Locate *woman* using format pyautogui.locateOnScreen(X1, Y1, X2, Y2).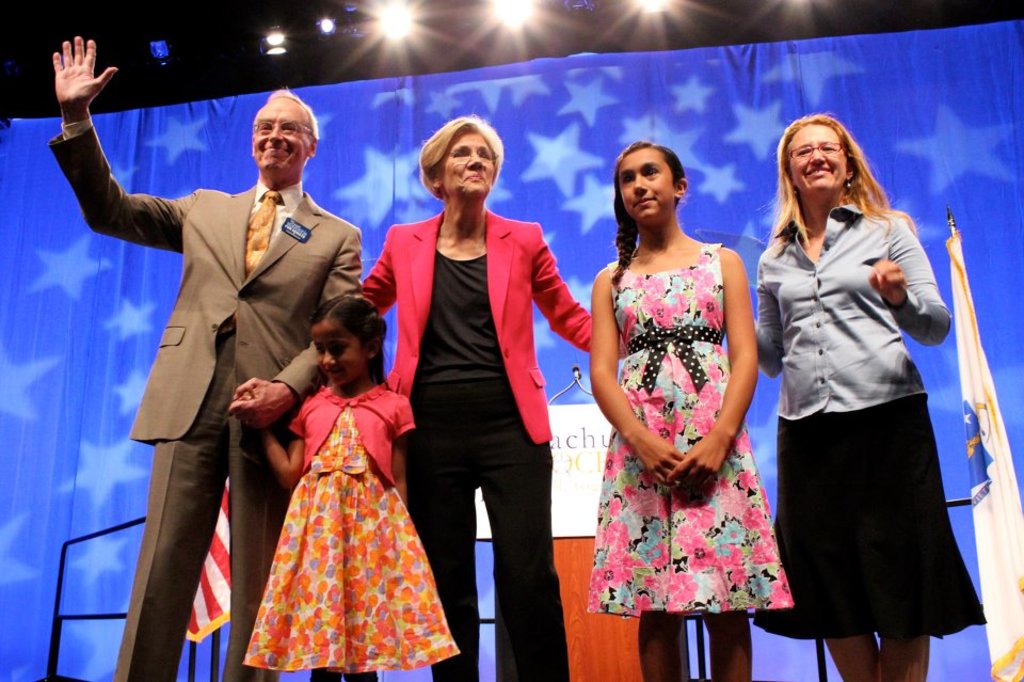
pyautogui.locateOnScreen(299, 114, 623, 675).
